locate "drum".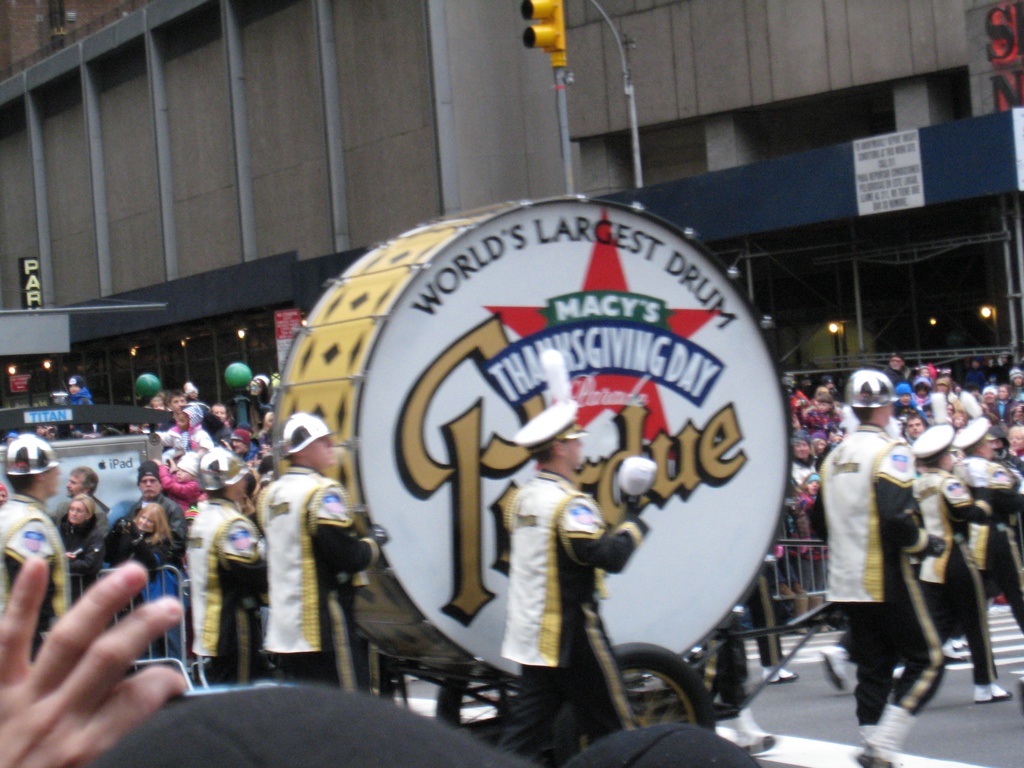
Bounding box: select_region(271, 196, 794, 691).
